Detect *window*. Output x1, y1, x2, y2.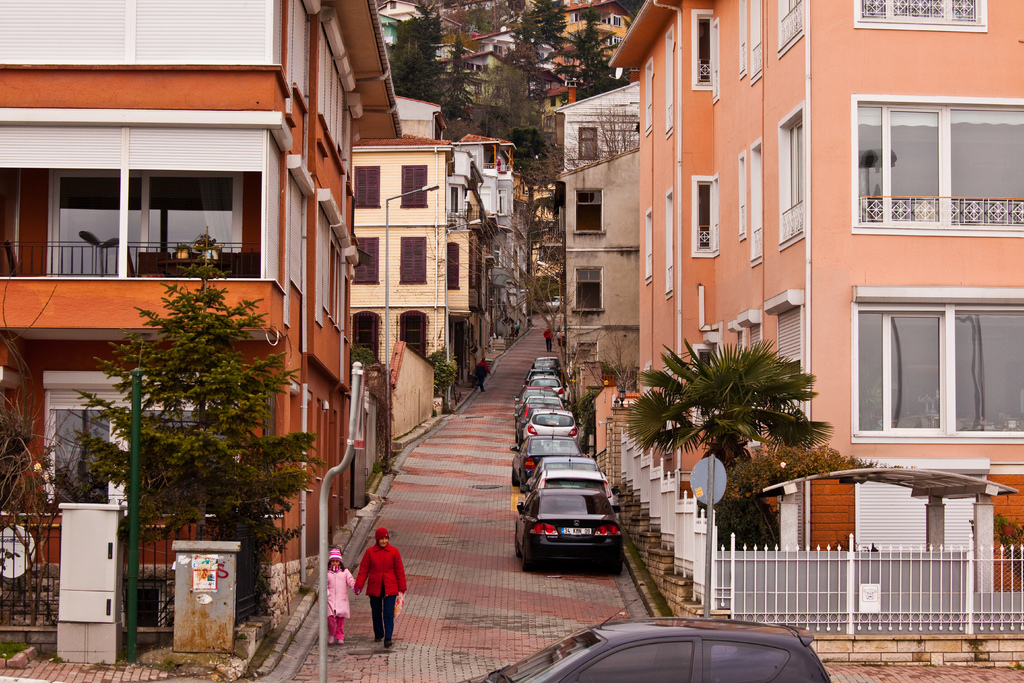
734, 149, 754, 246.
